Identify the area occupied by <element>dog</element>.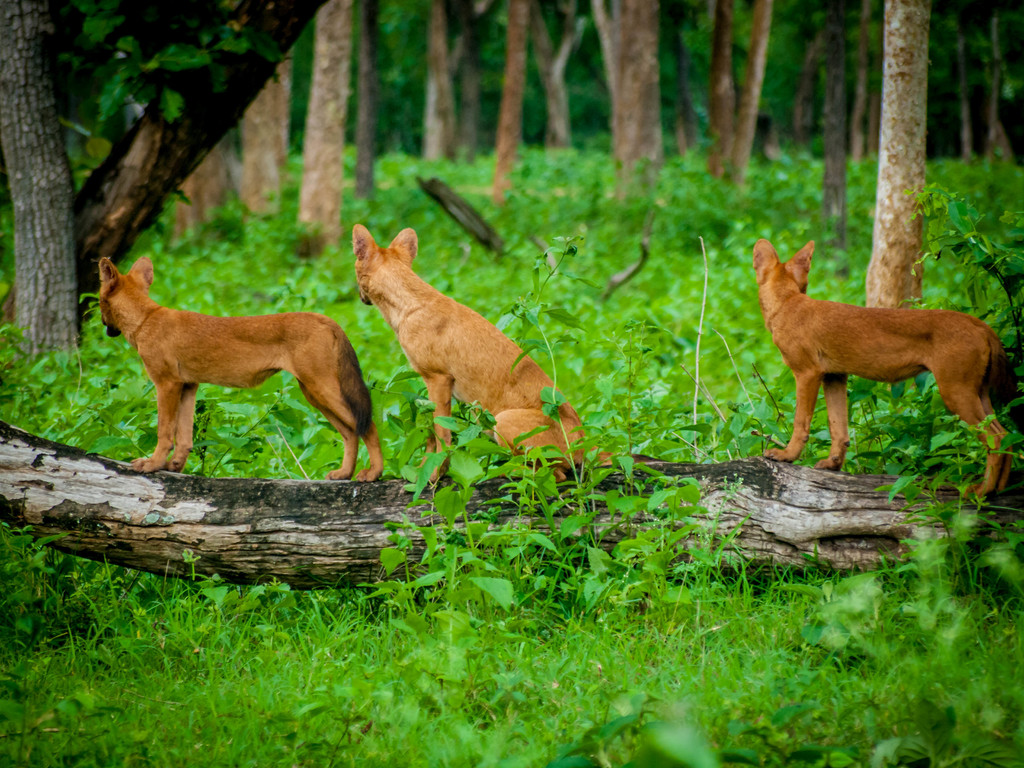
Area: Rect(755, 237, 1023, 517).
